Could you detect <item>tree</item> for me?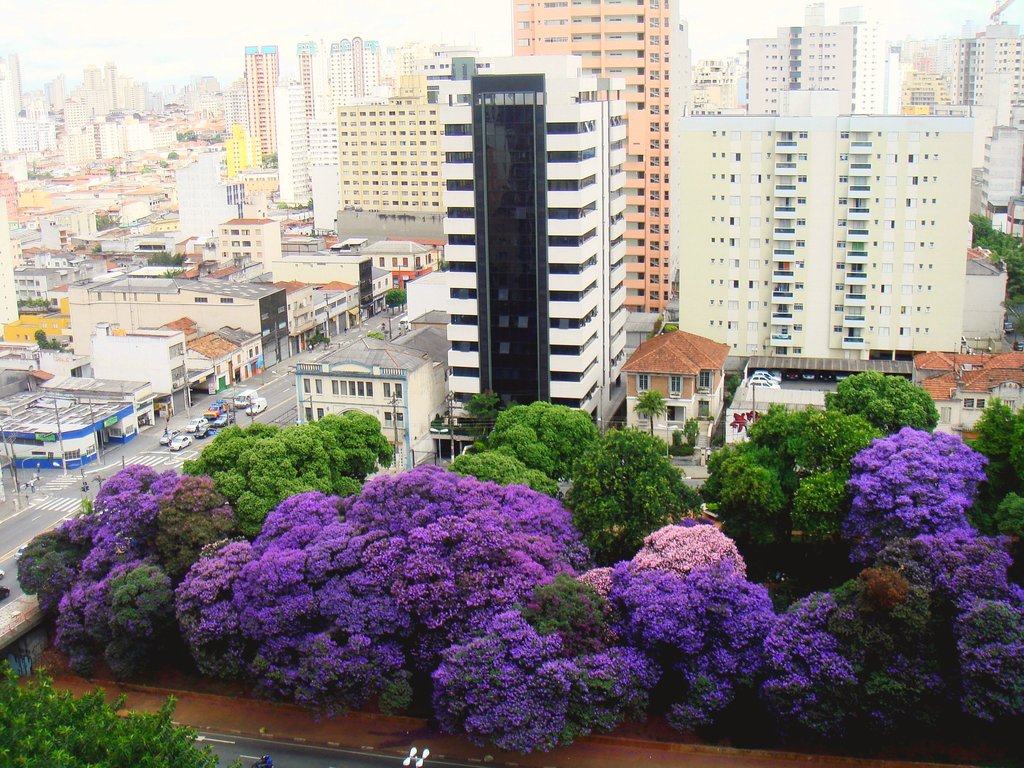
Detection result: left=387, top=287, right=403, bottom=308.
